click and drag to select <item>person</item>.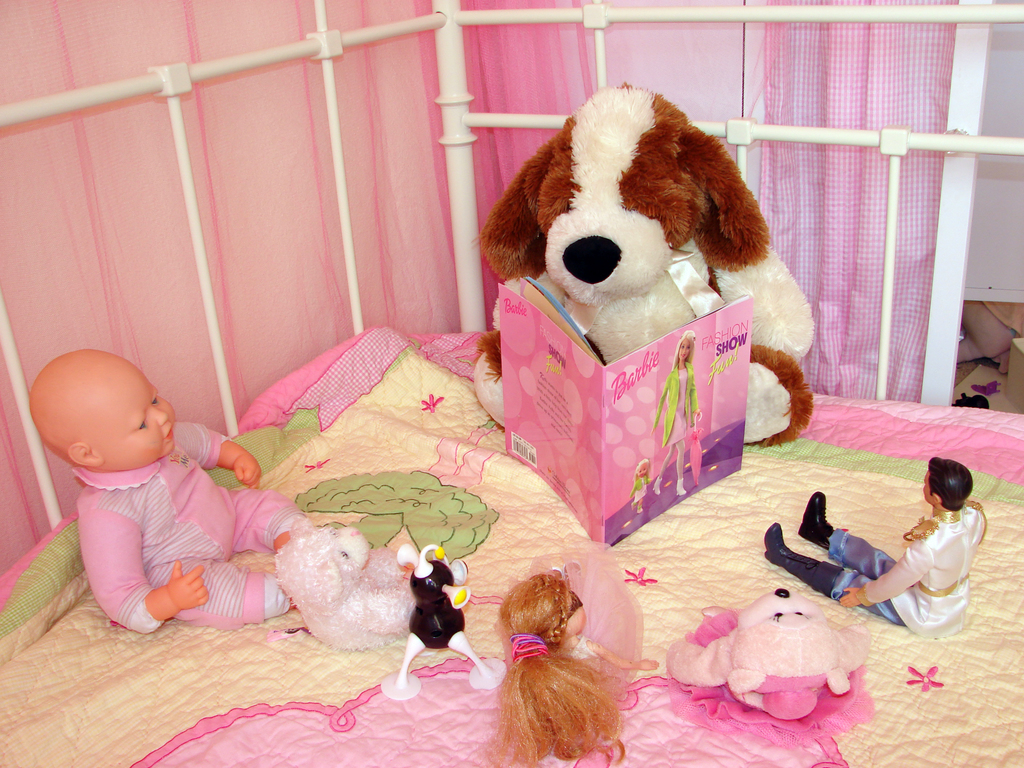
Selection: BBox(473, 542, 655, 767).
